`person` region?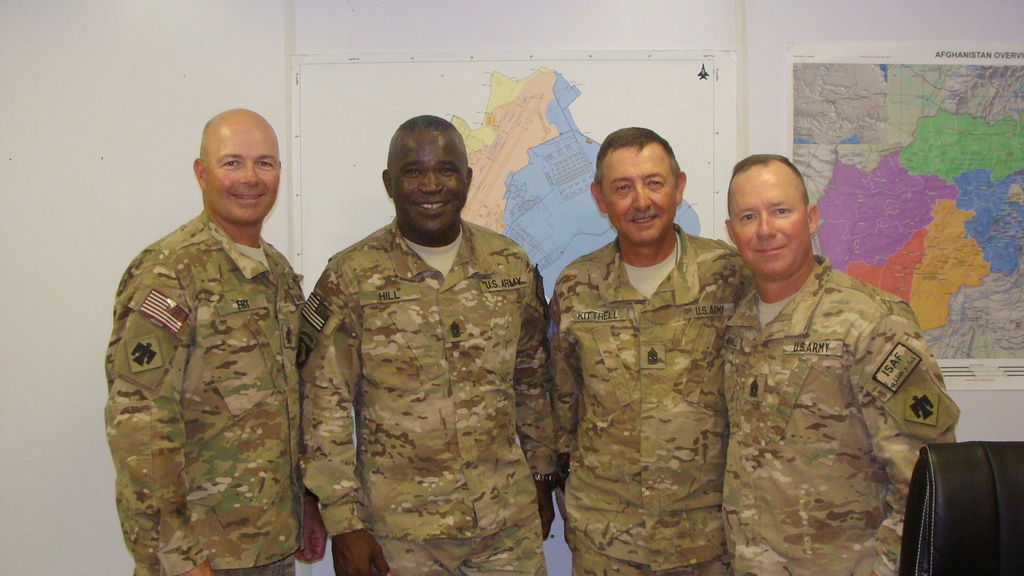
rect(544, 126, 758, 575)
